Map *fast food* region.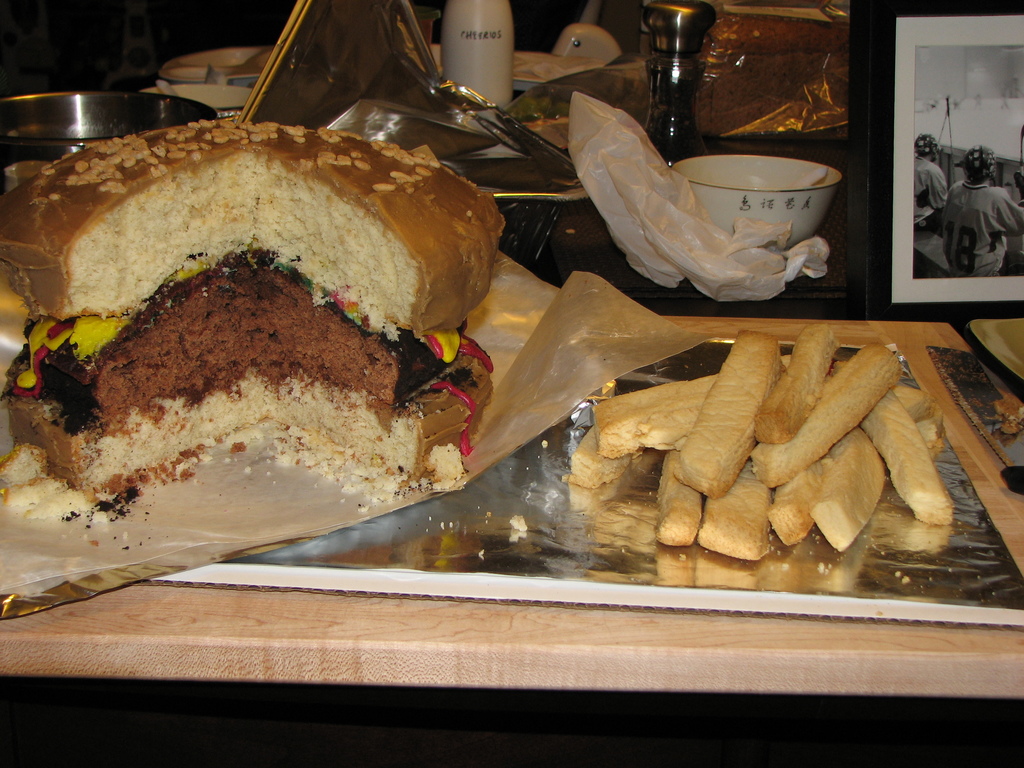
Mapped to [773, 445, 835, 552].
